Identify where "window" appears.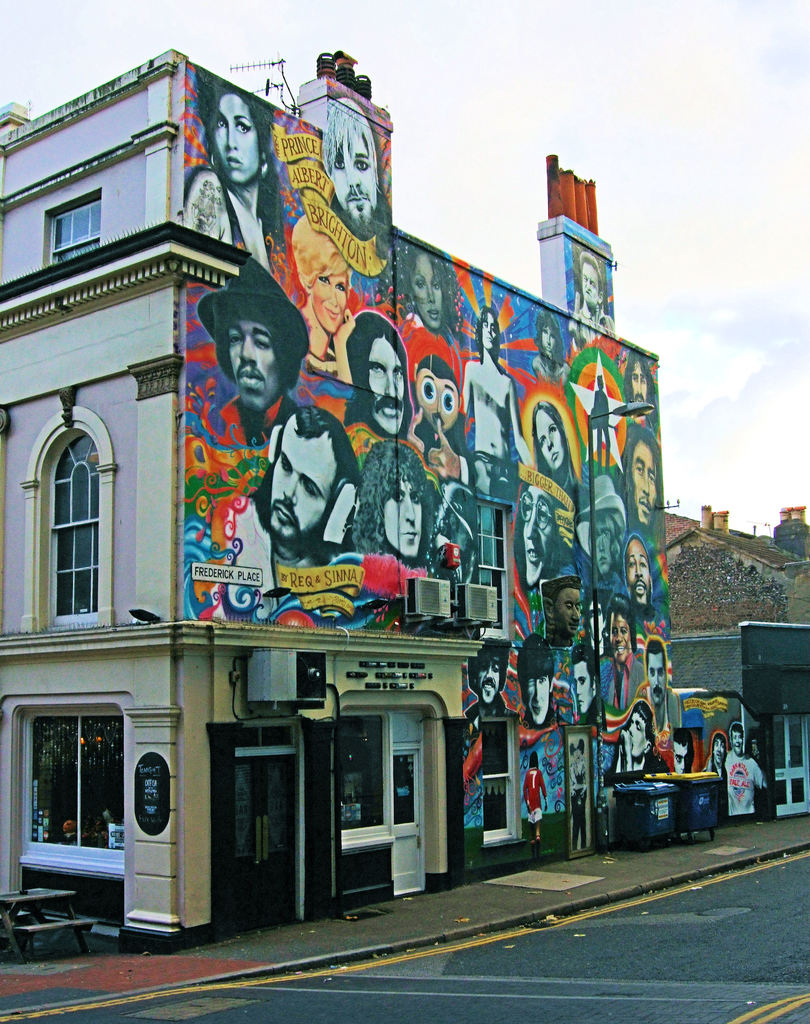
Appears at x1=51 y1=433 x2=97 y2=625.
